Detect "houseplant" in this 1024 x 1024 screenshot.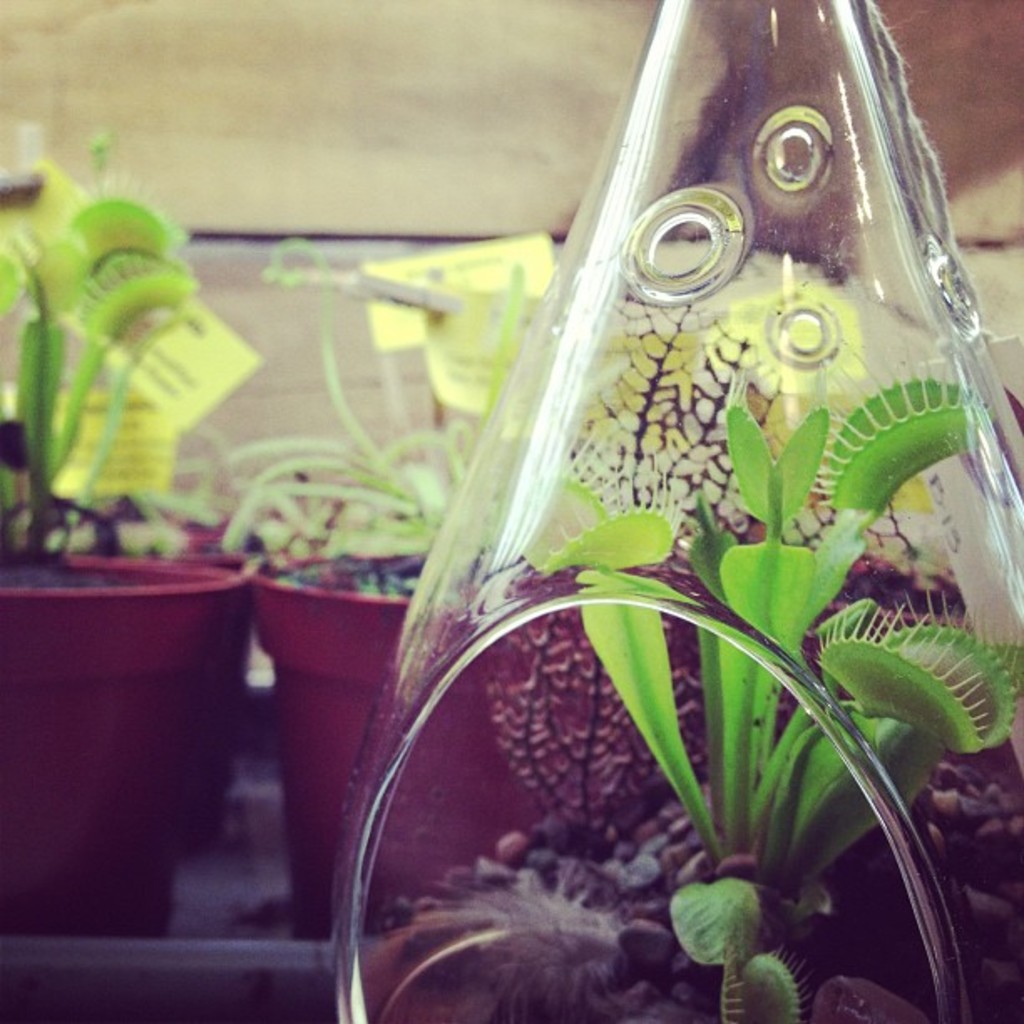
Detection: locate(20, 274, 289, 863).
